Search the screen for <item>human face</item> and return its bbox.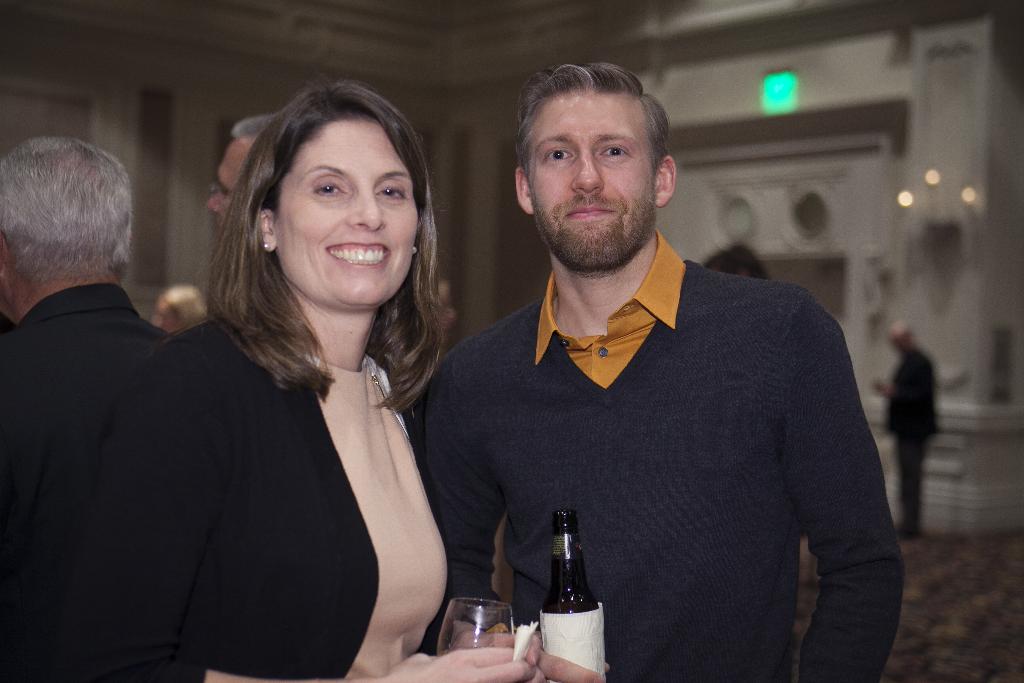
Found: bbox(532, 95, 654, 267).
